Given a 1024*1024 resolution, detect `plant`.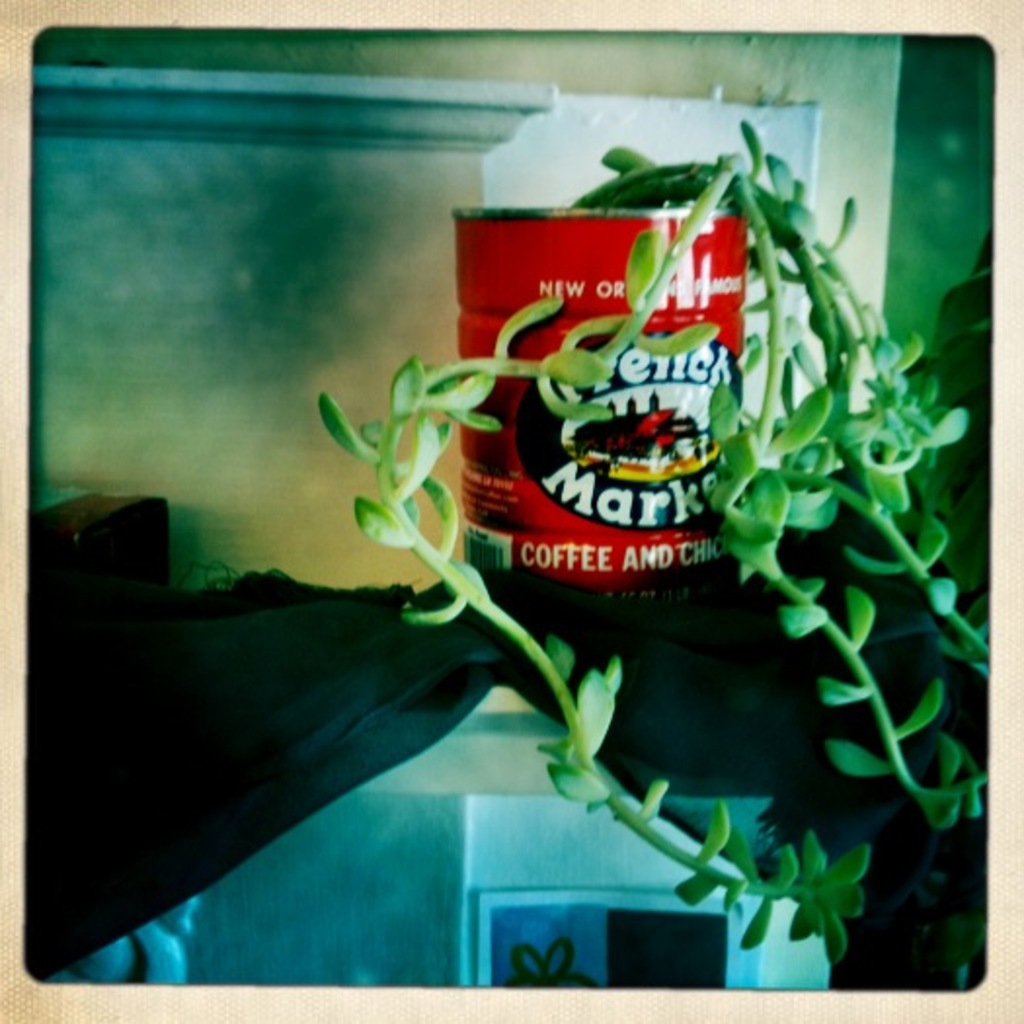
542:113:979:843.
